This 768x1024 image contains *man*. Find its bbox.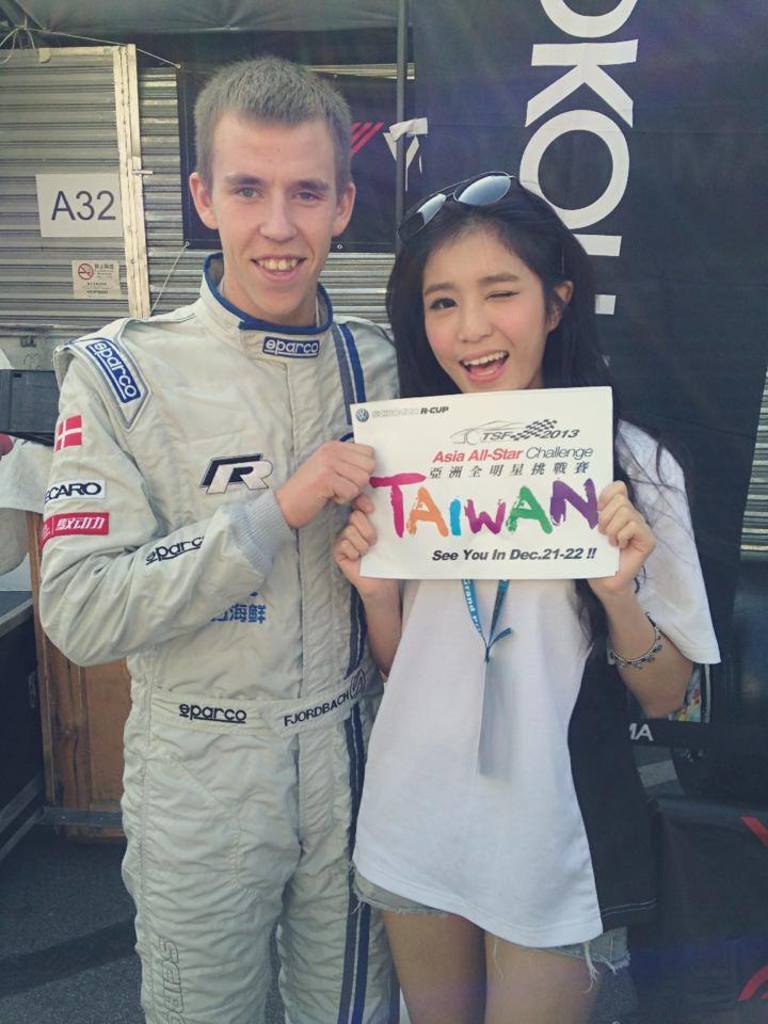
<box>22,60,444,1023</box>.
